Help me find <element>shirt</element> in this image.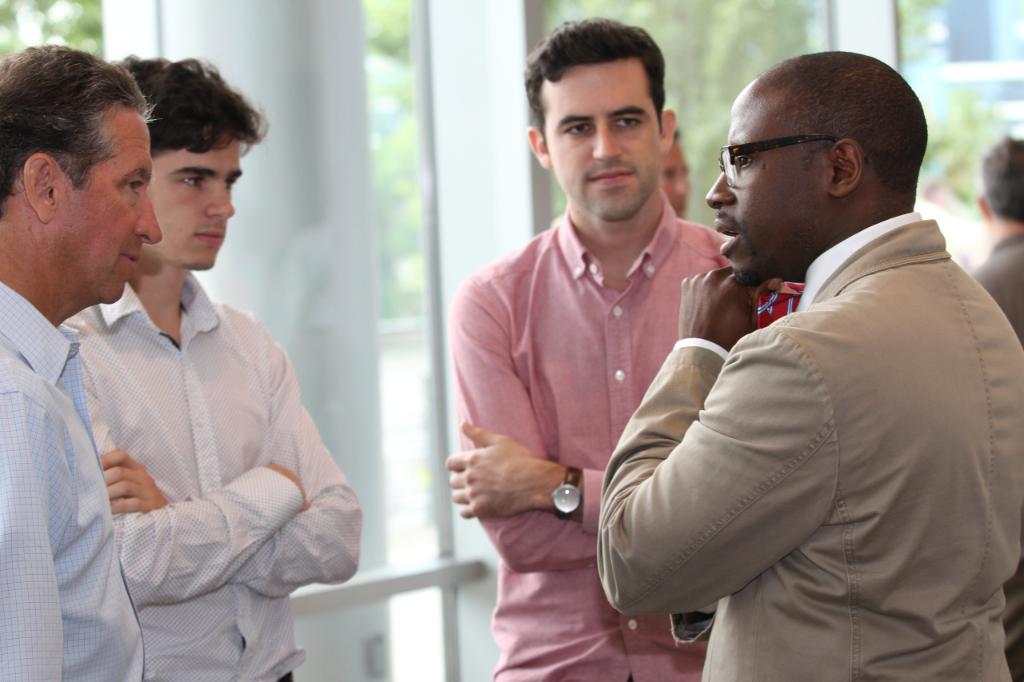
Found it: BBox(661, 201, 917, 366).
